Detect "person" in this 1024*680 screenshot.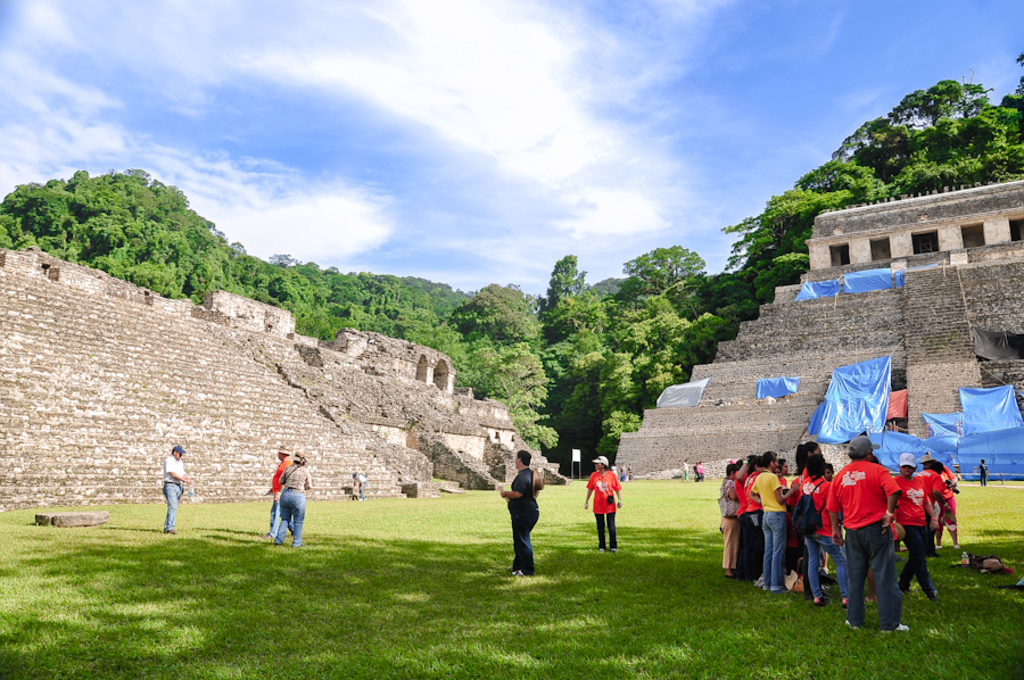
Detection: (x1=261, y1=443, x2=294, y2=540).
